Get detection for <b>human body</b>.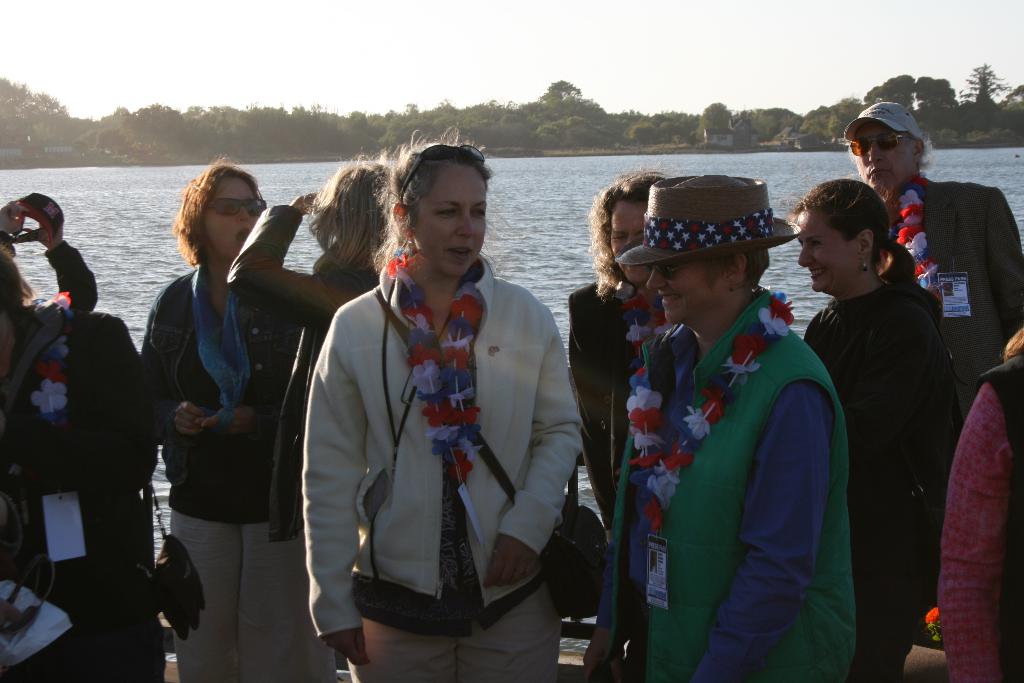
Detection: rect(805, 171, 960, 682).
